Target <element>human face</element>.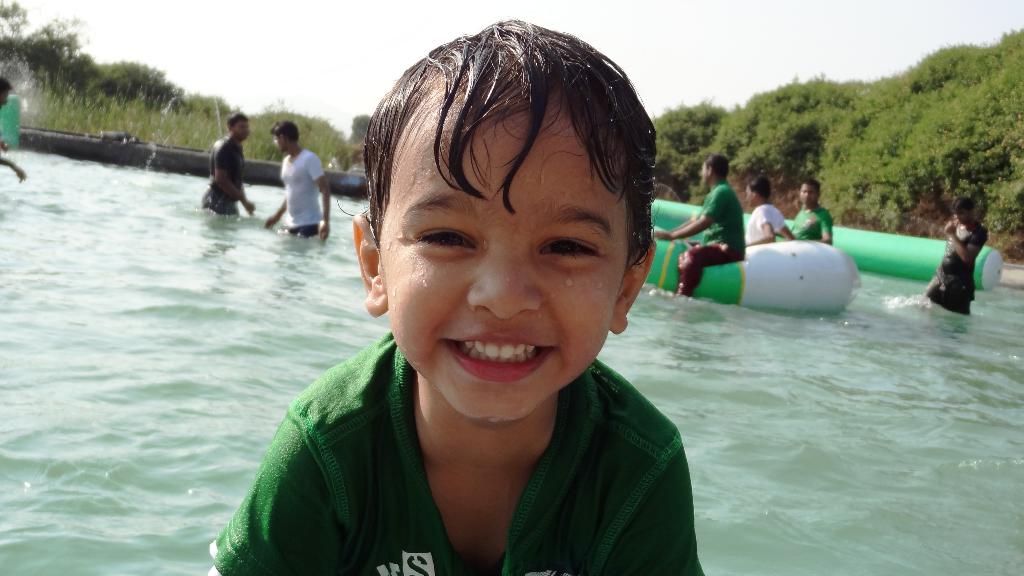
Target region: [234, 119, 250, 140].
